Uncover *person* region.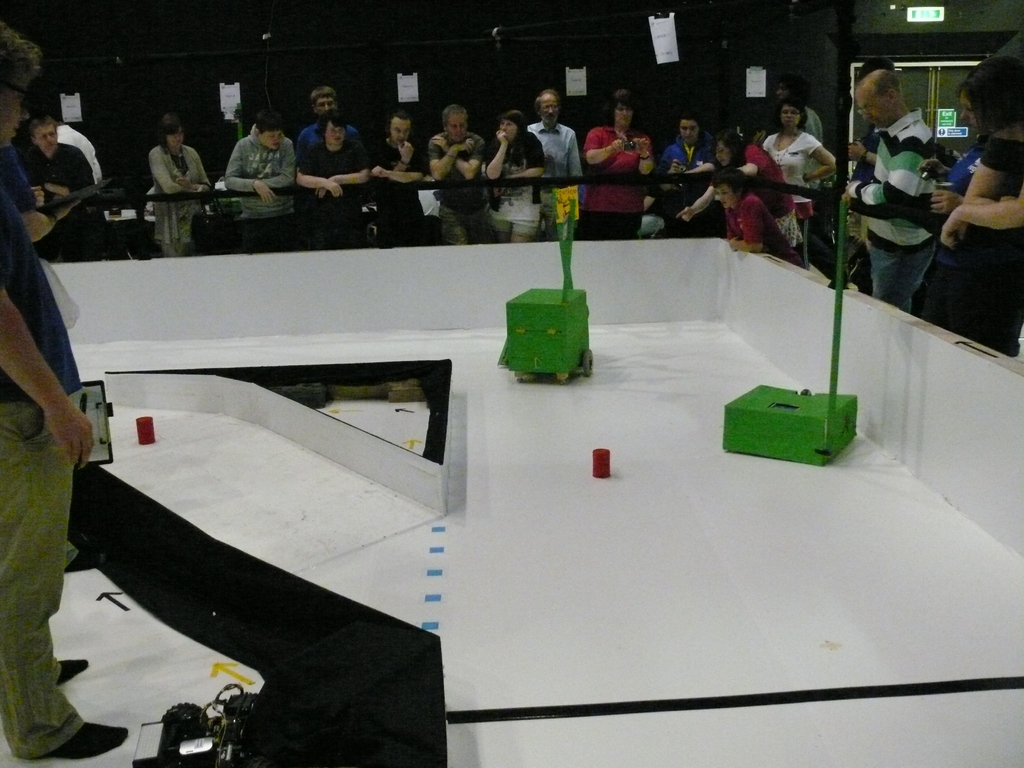
Uncovered: [x1=584, y1=88, x2=657, y2=240].
